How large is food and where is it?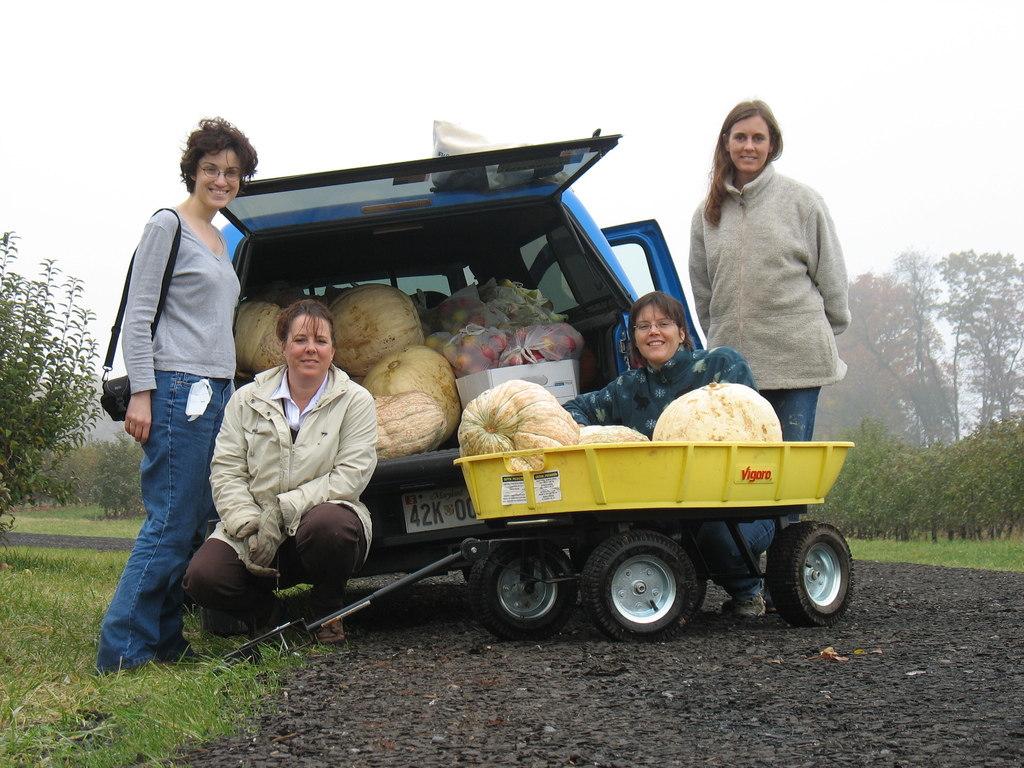
Bounding box: <region>654, 389, 781, 453</region>.
